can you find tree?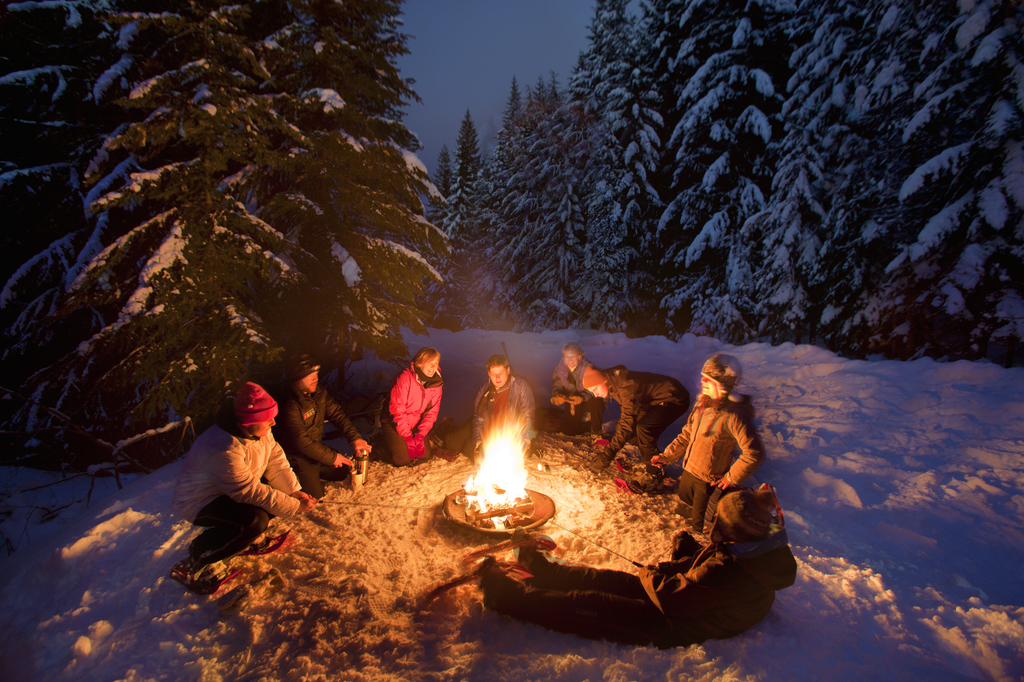
Yes, bounding box: BBox(5, 34, 477, 448).
